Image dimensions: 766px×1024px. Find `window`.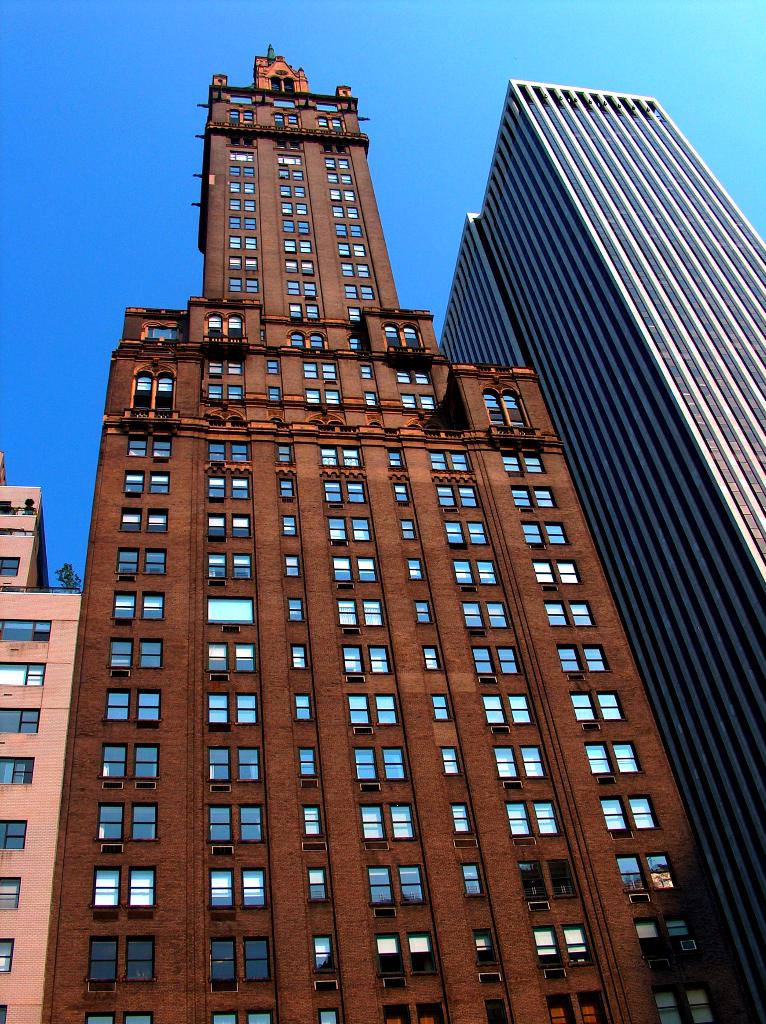
BBox(281, 202, 309, 216).
